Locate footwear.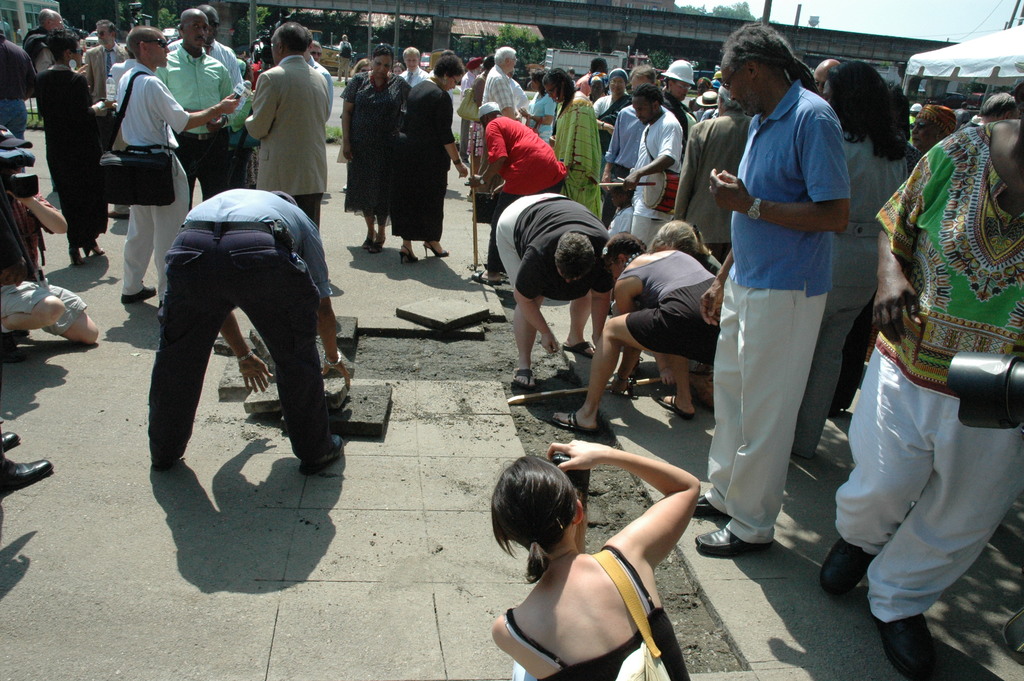
Bounding box: 107:206:133:224.
